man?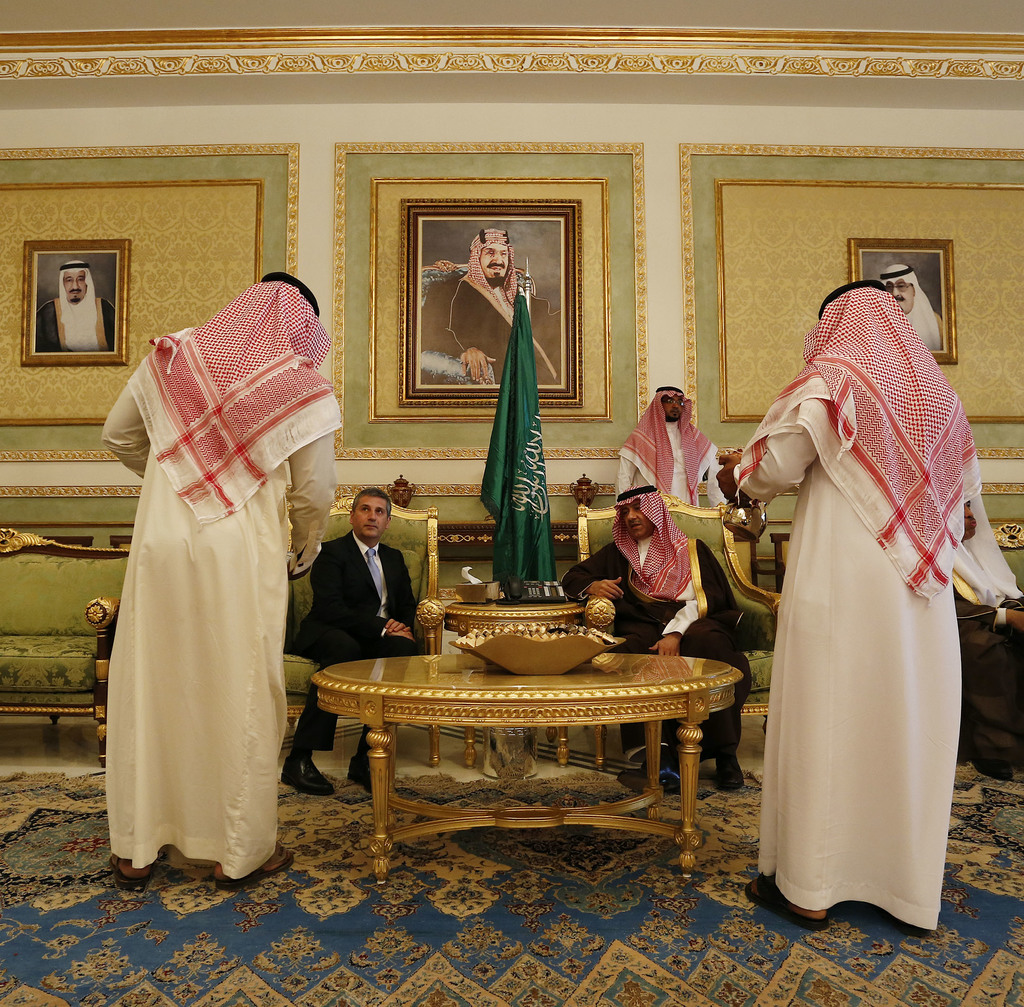
(882, 262, 944, 351)
